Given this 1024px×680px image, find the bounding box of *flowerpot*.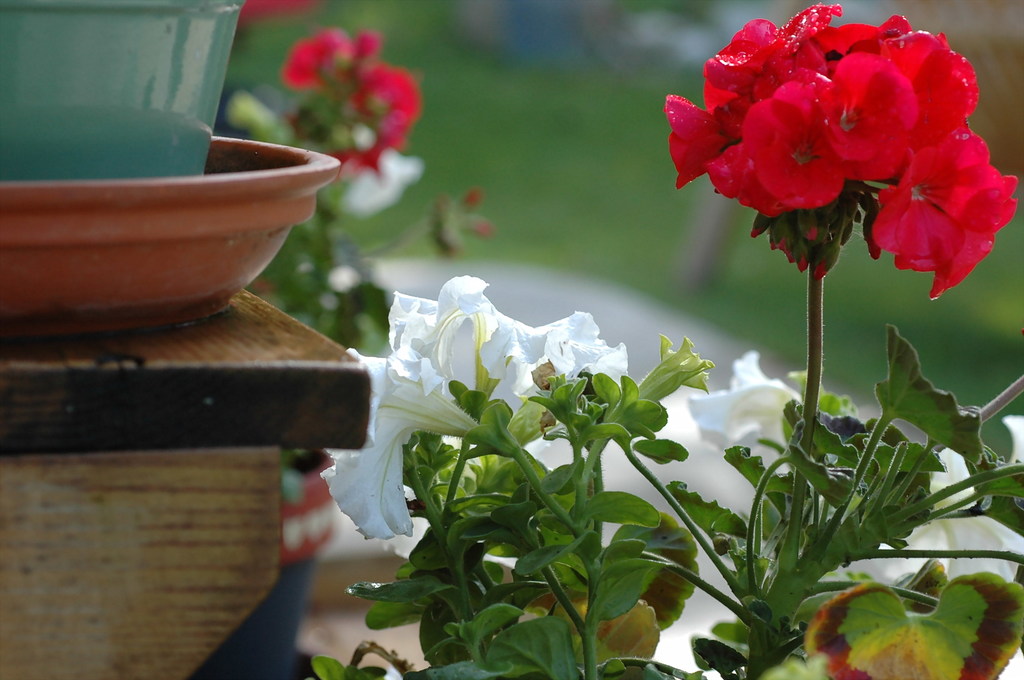
12, 0, 243, 183.
